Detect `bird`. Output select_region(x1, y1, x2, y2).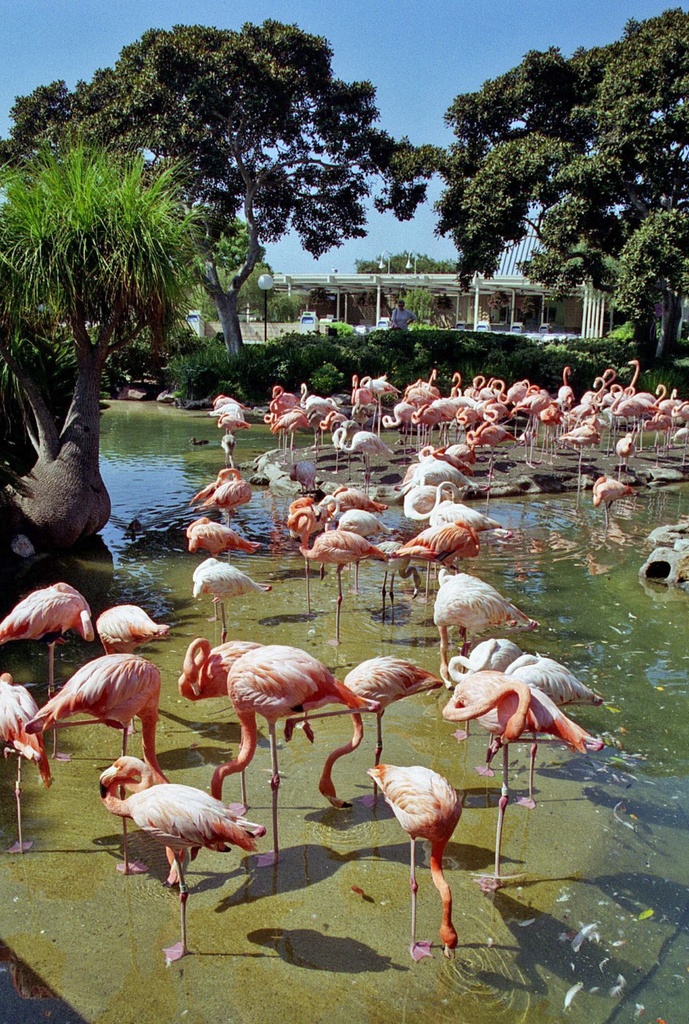
select_region(303, 388, 338, 448).
